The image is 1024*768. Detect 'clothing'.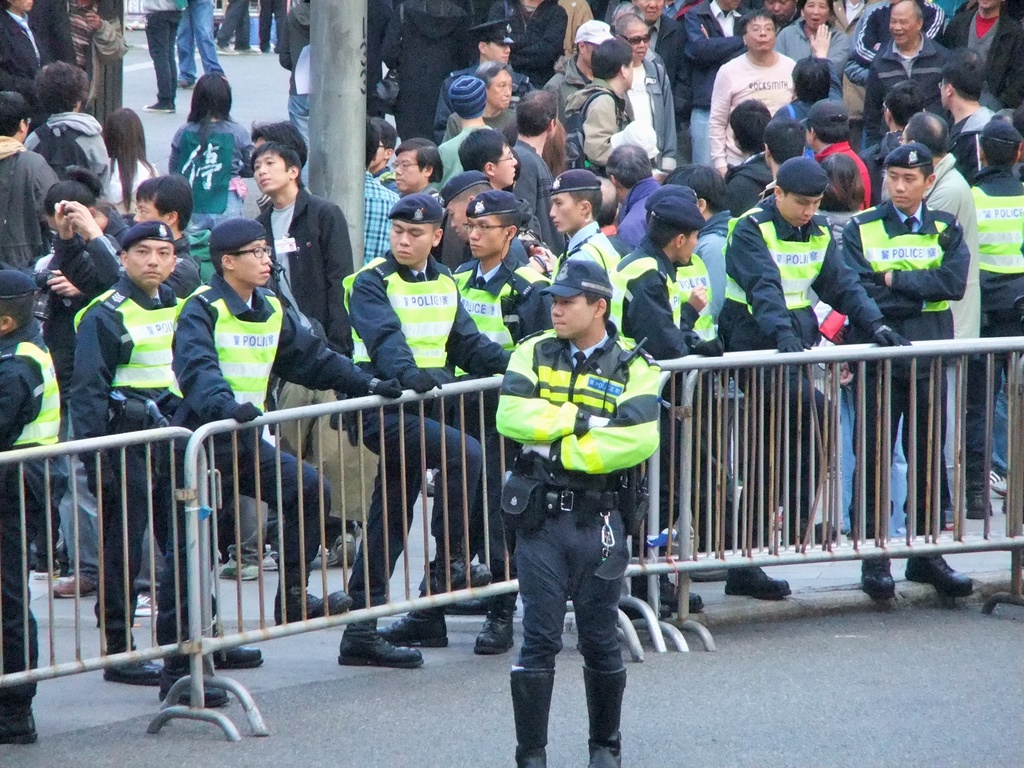
Detection: 253/3/285/61.
